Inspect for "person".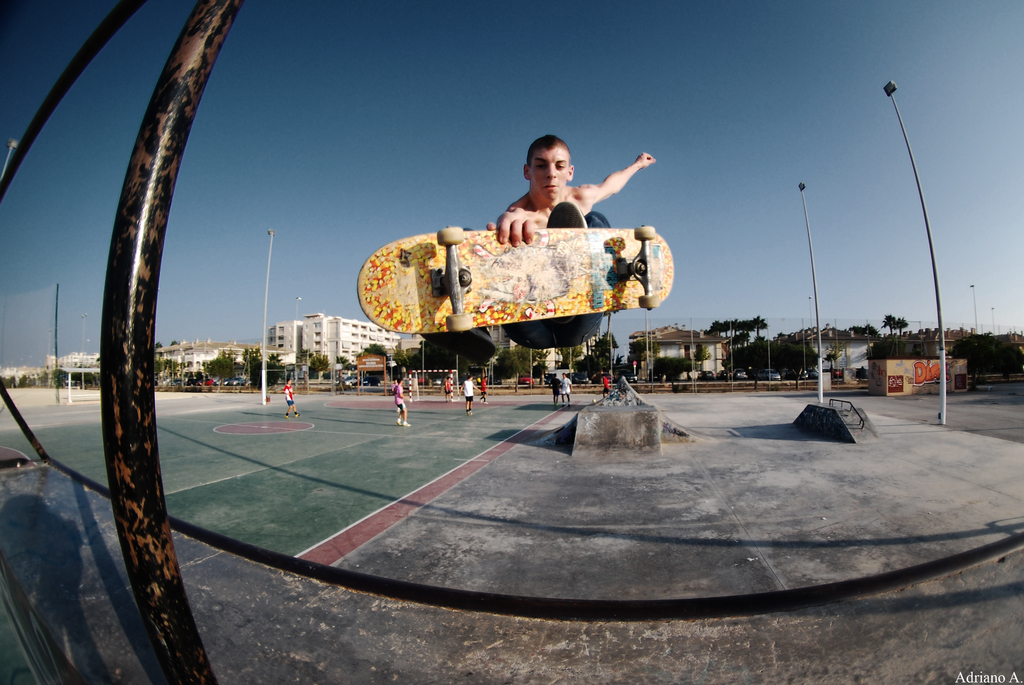
Inspection: Rect(474, 133, 658, 349).
